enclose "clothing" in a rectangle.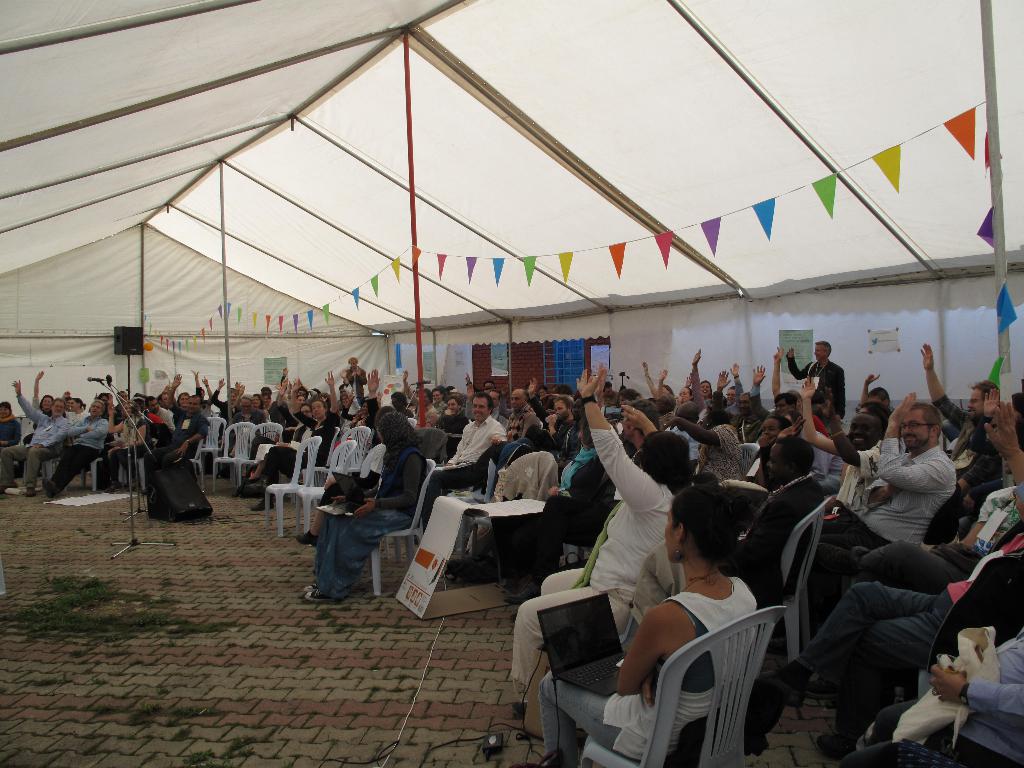
x1=345, y1=368, x2=368, y2=403.
